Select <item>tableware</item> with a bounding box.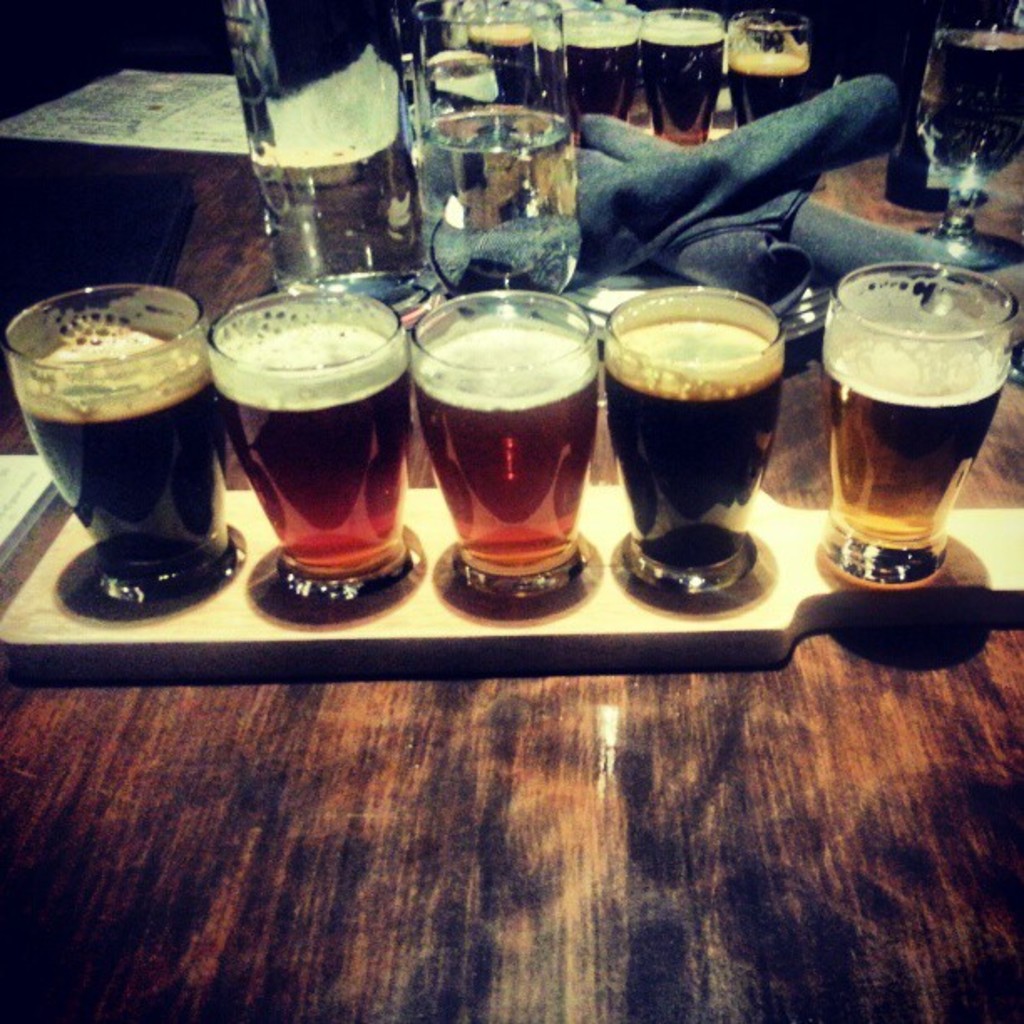
rect(3, 286, 228, 607).
